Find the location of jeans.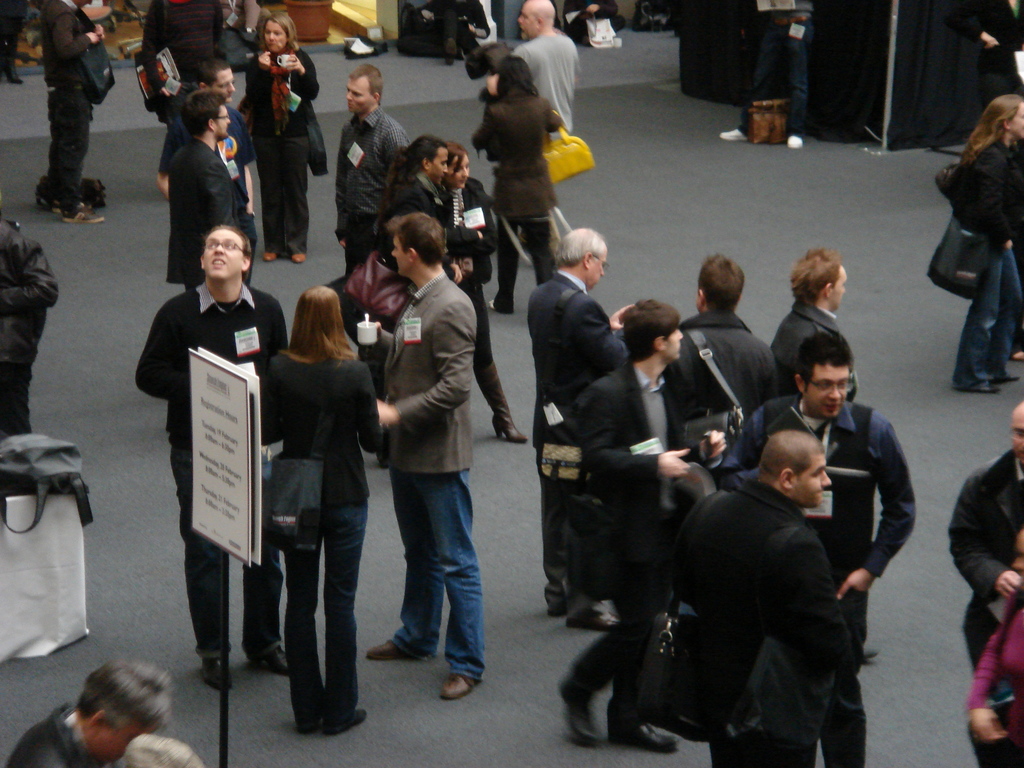
Location: region(281, 503, 360, 728).
